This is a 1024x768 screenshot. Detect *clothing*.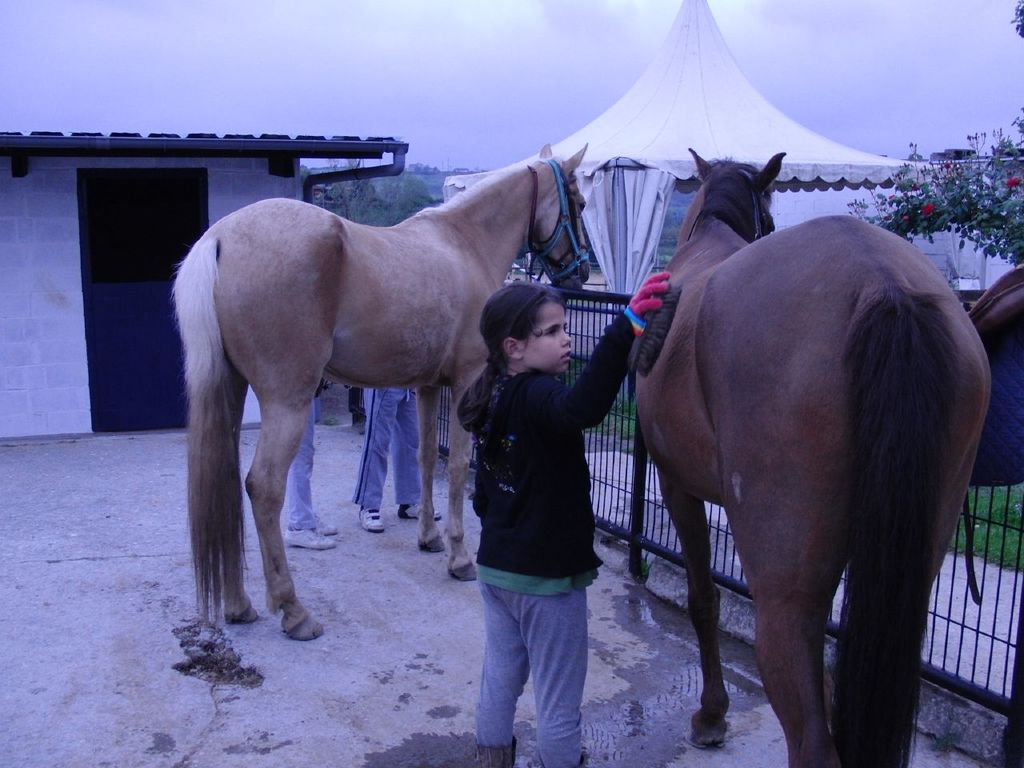
BBox(278, 394, 328, 534).
